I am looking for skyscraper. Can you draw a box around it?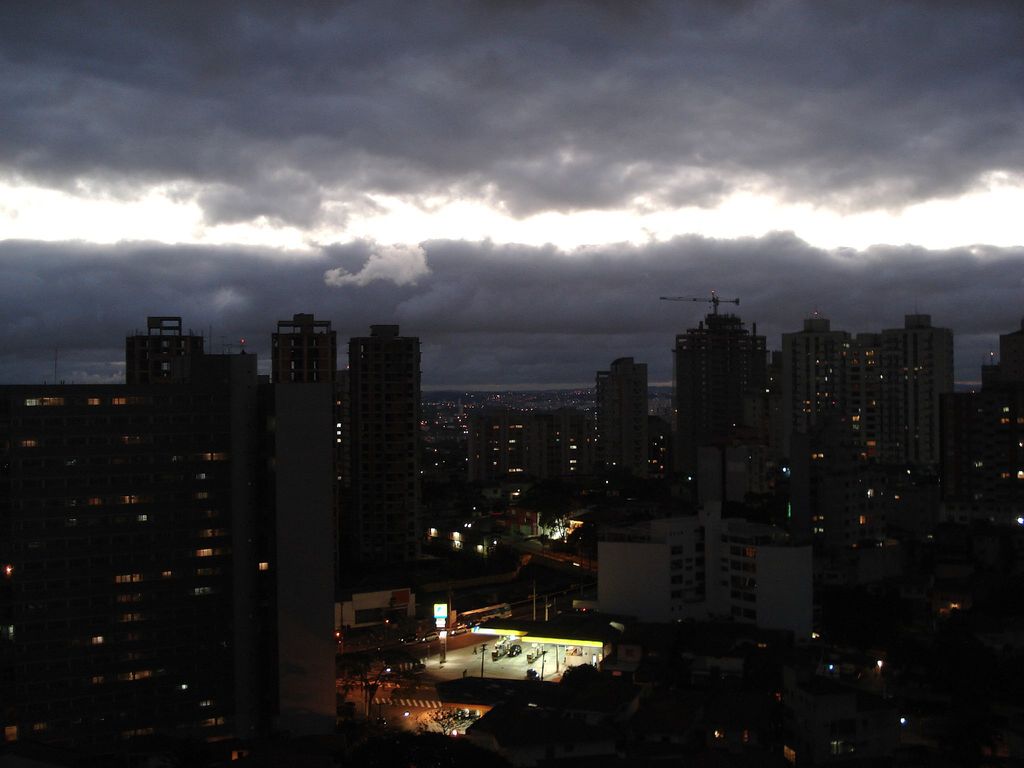
Sure, the bounding box is bbox(536, 408, 597, 488).
